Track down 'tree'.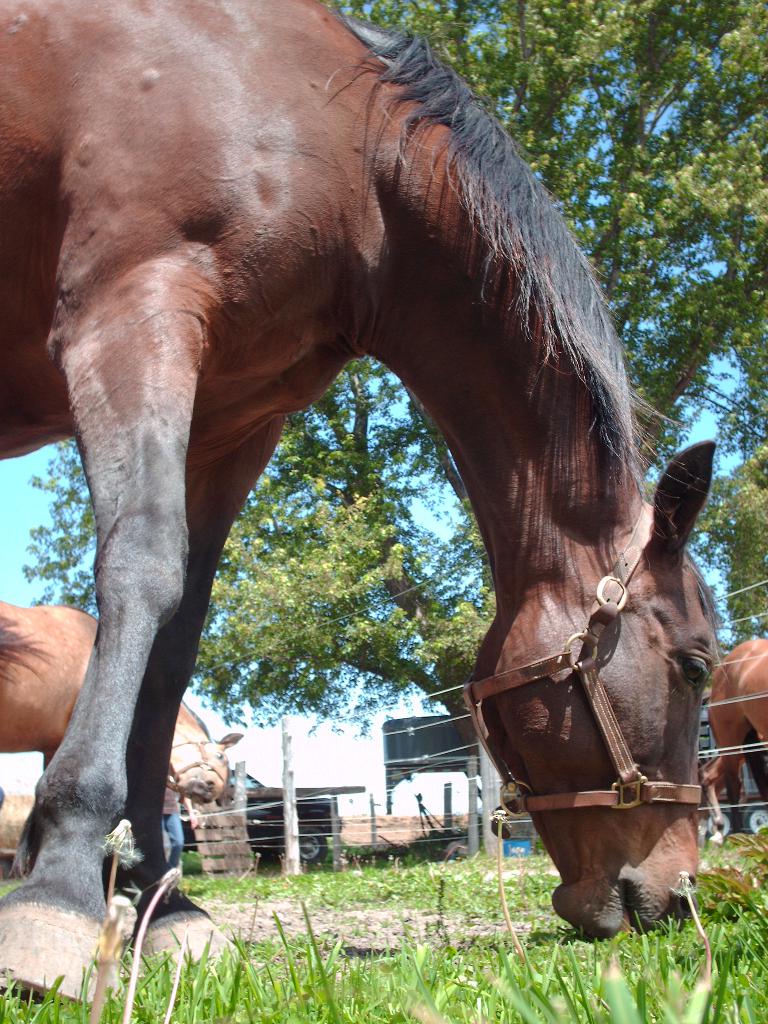
Tracked to (left=29, top=0, right=767, bottom=698).
